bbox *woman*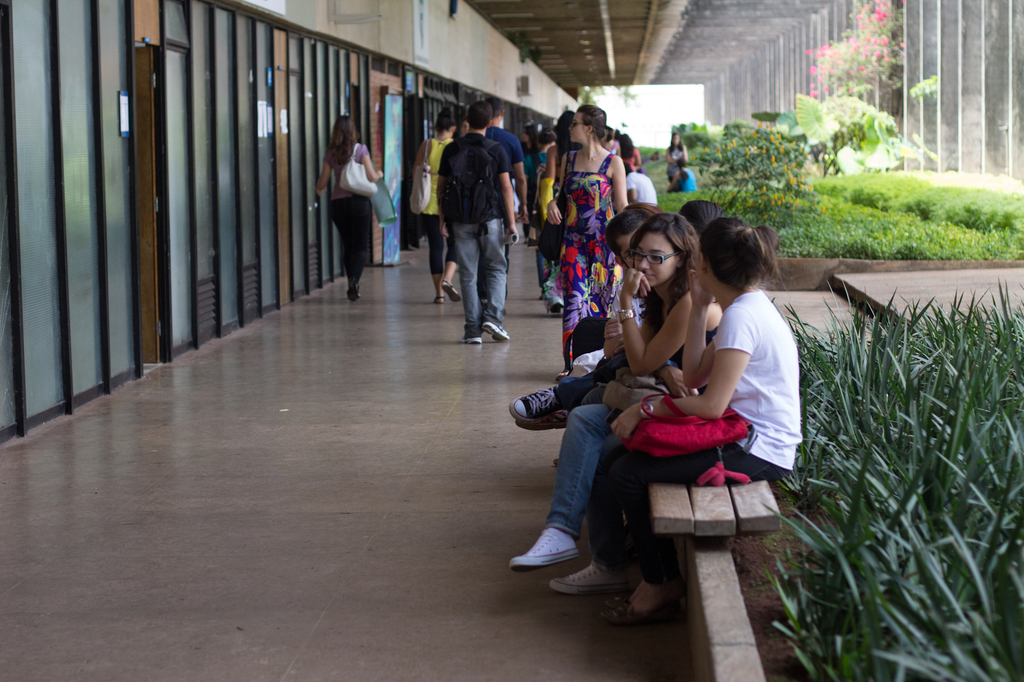
589/214/801/617
